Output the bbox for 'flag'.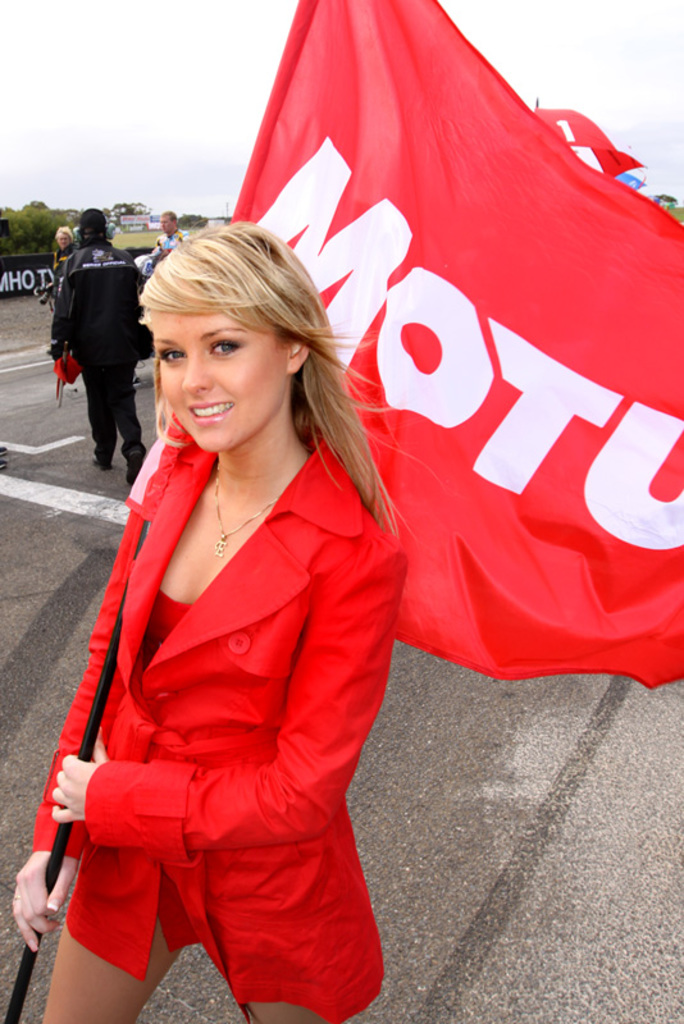
<bbox>202, 10, 633, 646</bbox>.
